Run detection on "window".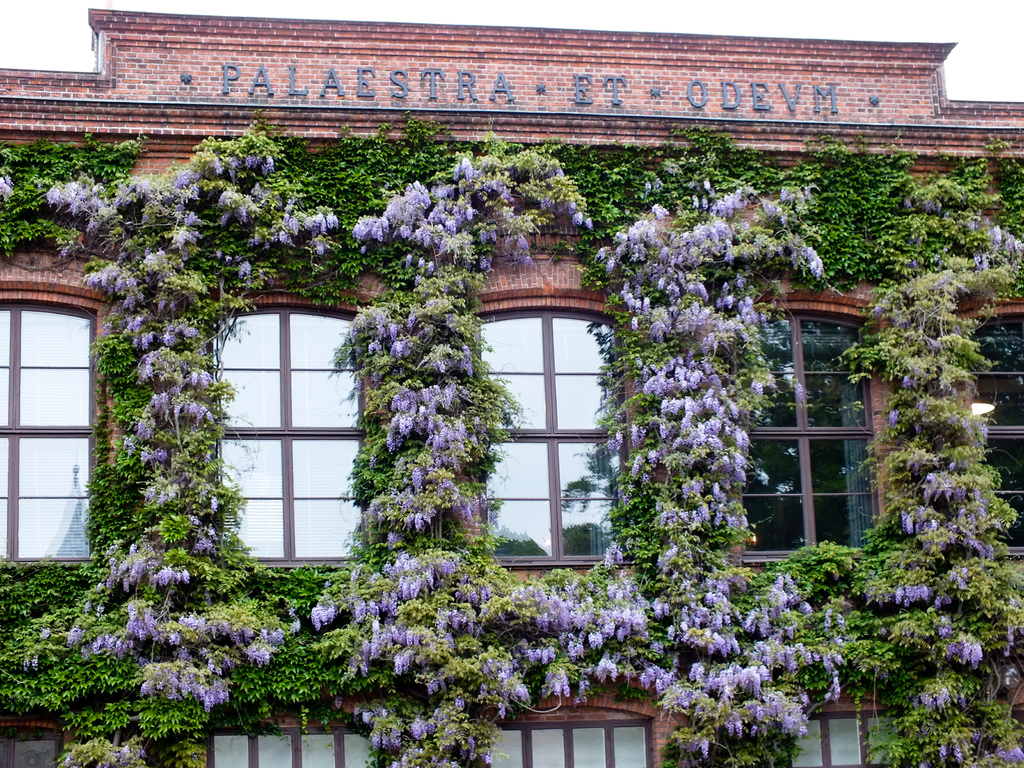
Result: rect(950, 292, 1023, 557).
